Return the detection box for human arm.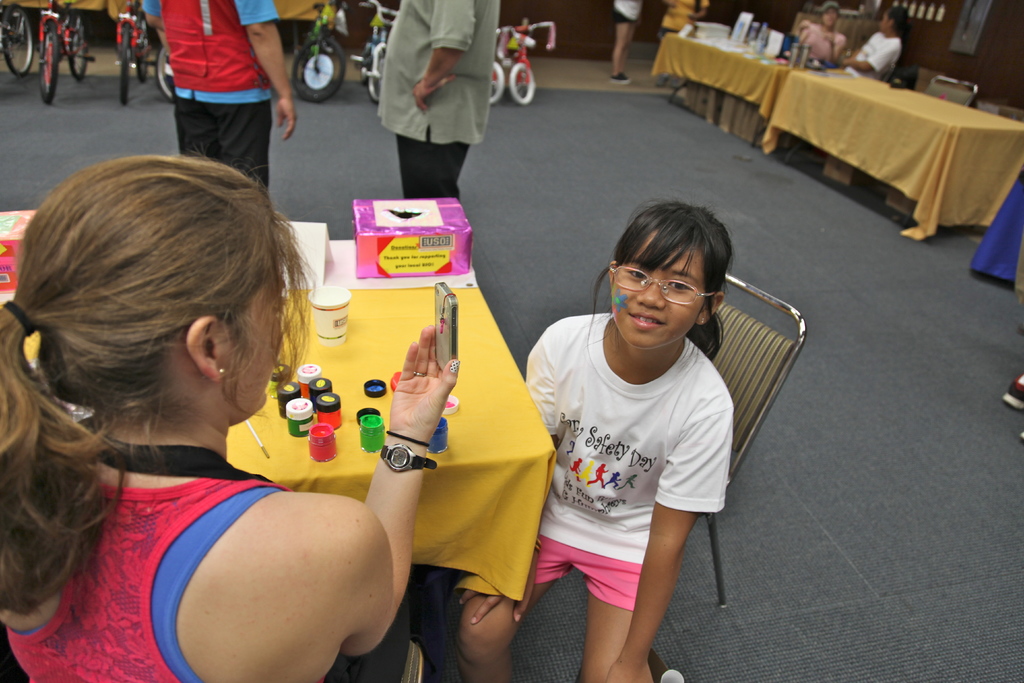
left=357, top=337, right=454, bottom=601.
